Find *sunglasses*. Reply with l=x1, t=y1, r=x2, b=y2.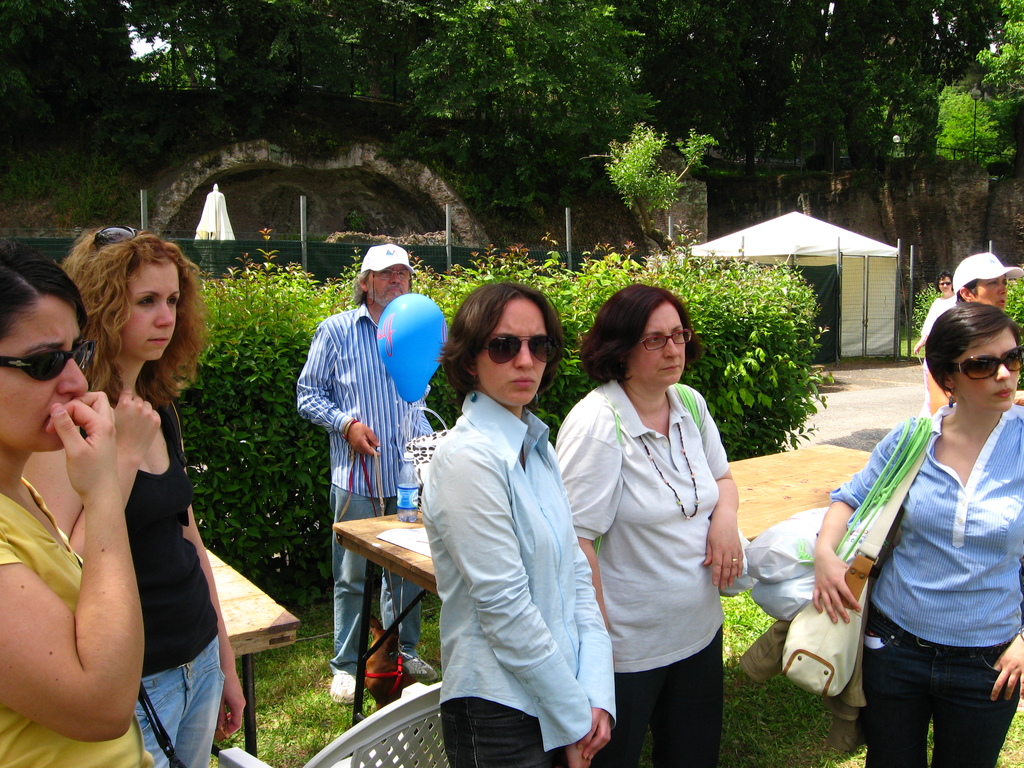
l=947, t=347, r=1023, b=380.
